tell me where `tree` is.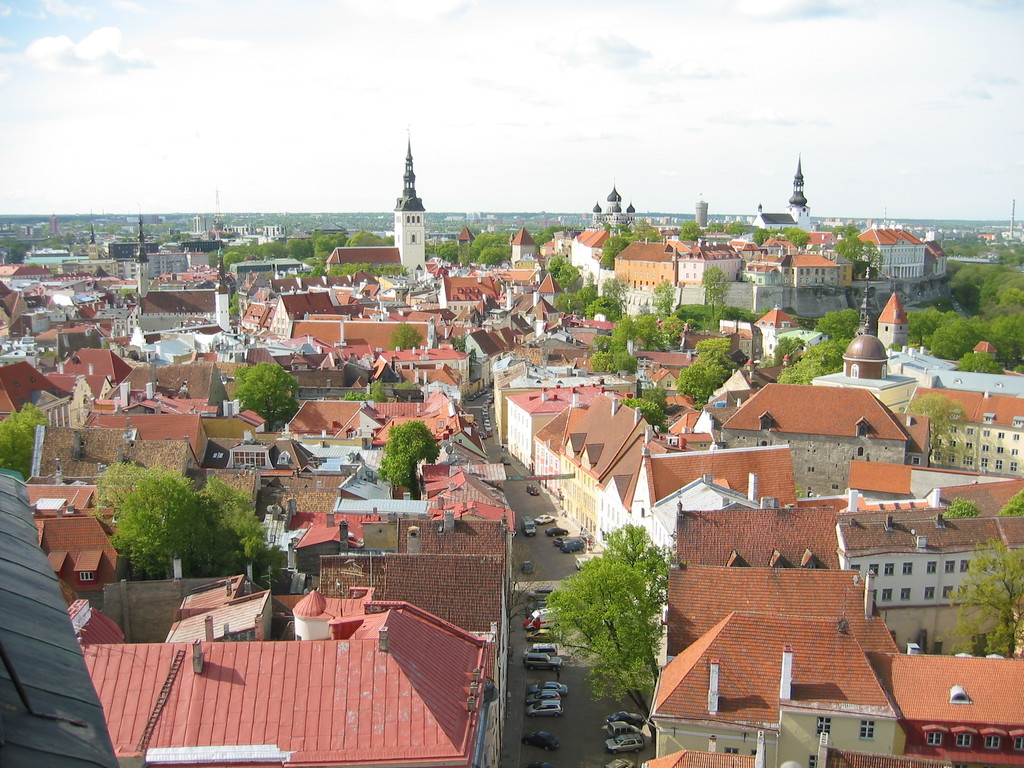
`tree` is at (left=550, top=252, right=577, bottom=281).
